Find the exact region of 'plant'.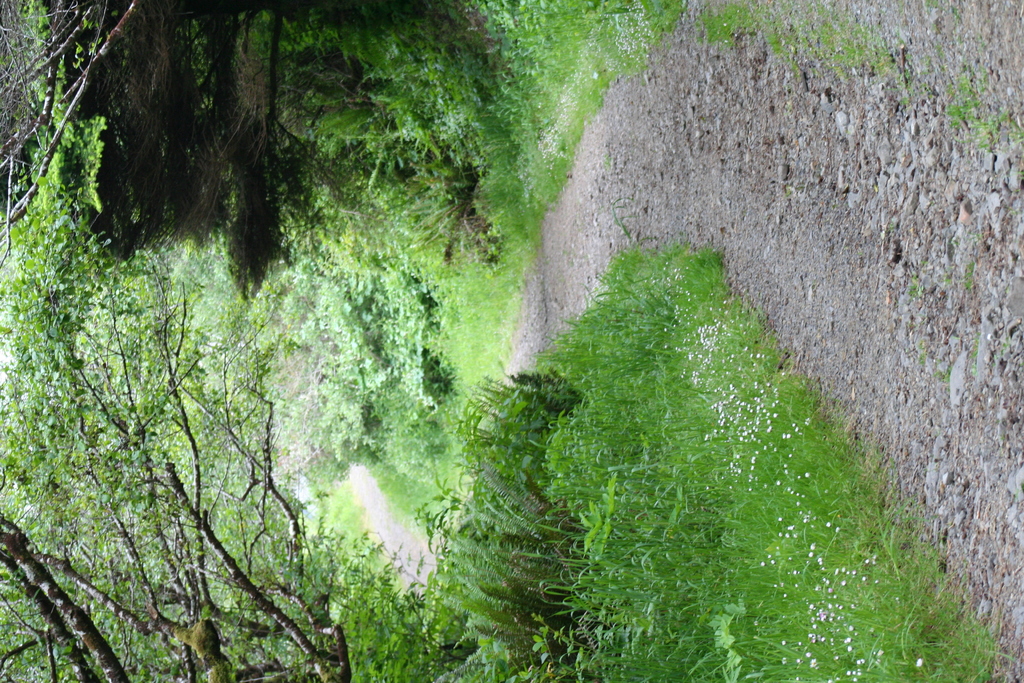
Exact region: Rect(968, 229, 983, 243).
